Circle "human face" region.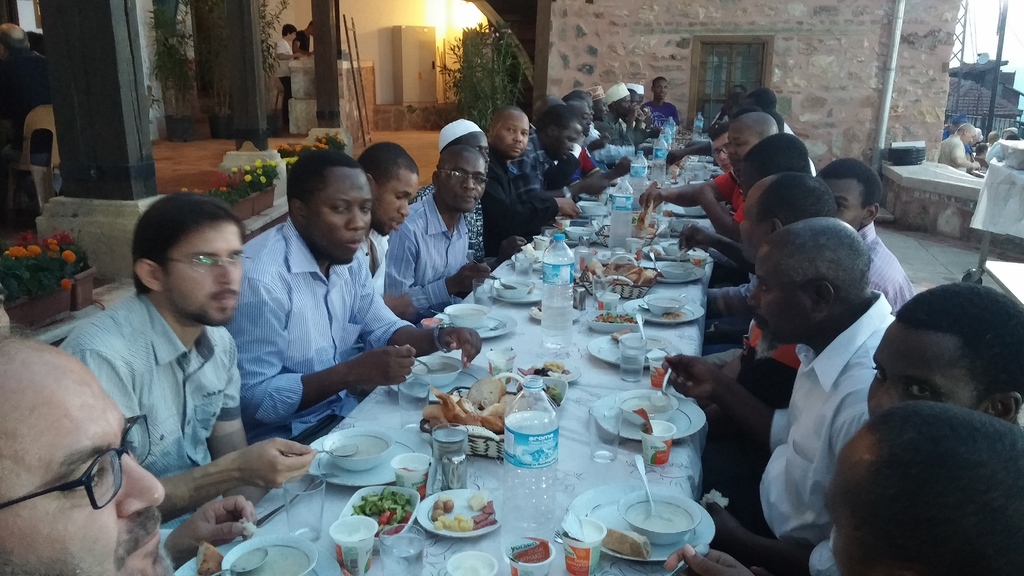
Region: select_region(595, 100, 609, 122).
